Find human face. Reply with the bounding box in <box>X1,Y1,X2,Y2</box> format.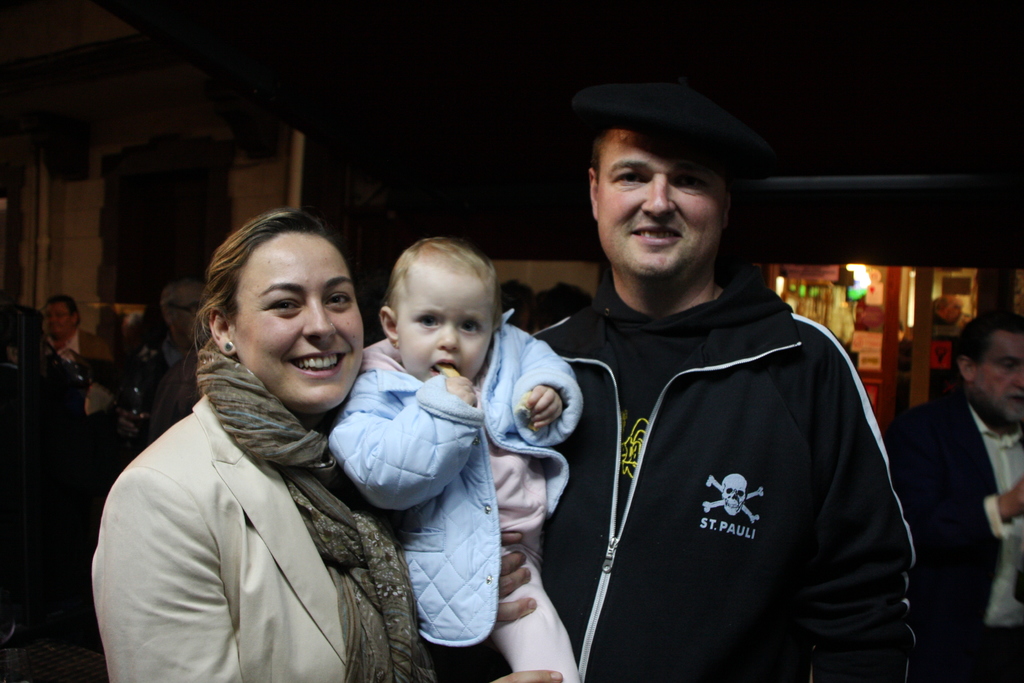
<box>396,269,493,382</box>.
